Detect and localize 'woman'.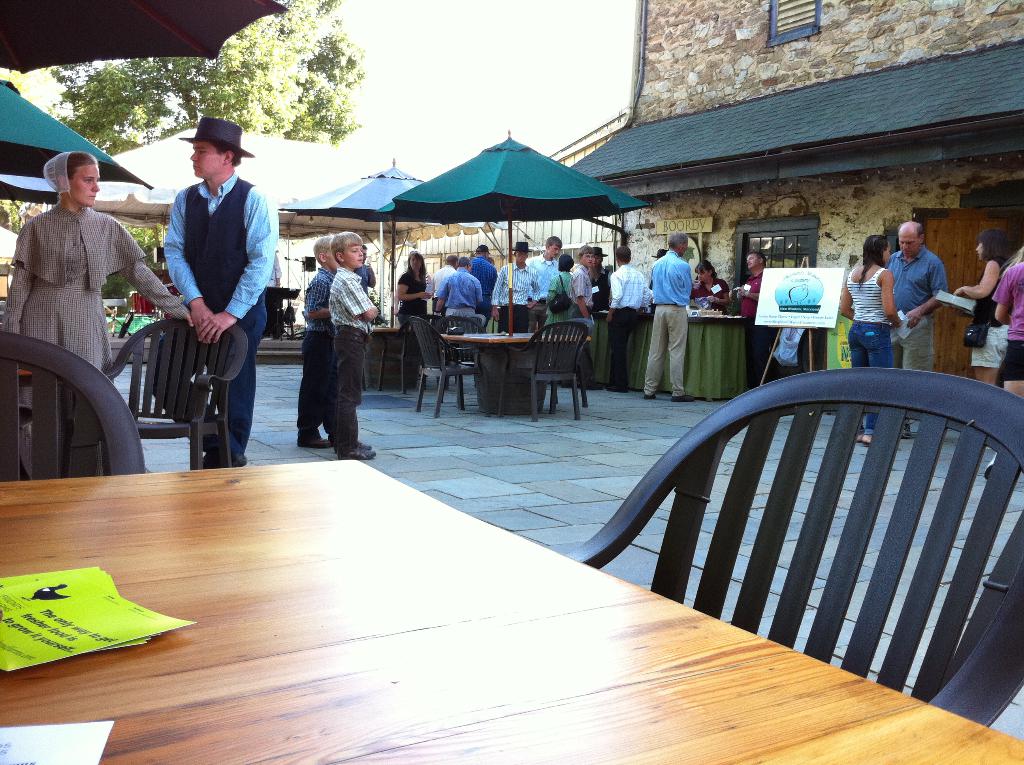
Localized at [x1=994, y1=254, x2=1023, y2=425].
